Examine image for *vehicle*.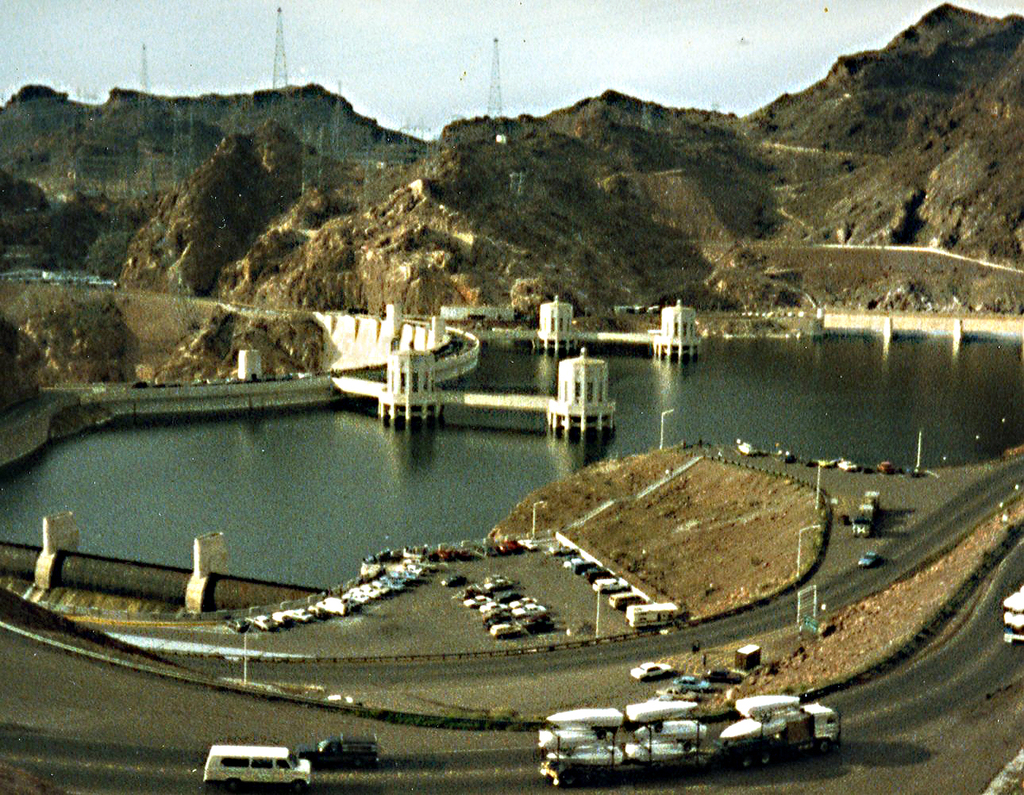
Examination result: box(630, 659, 672, 684).
